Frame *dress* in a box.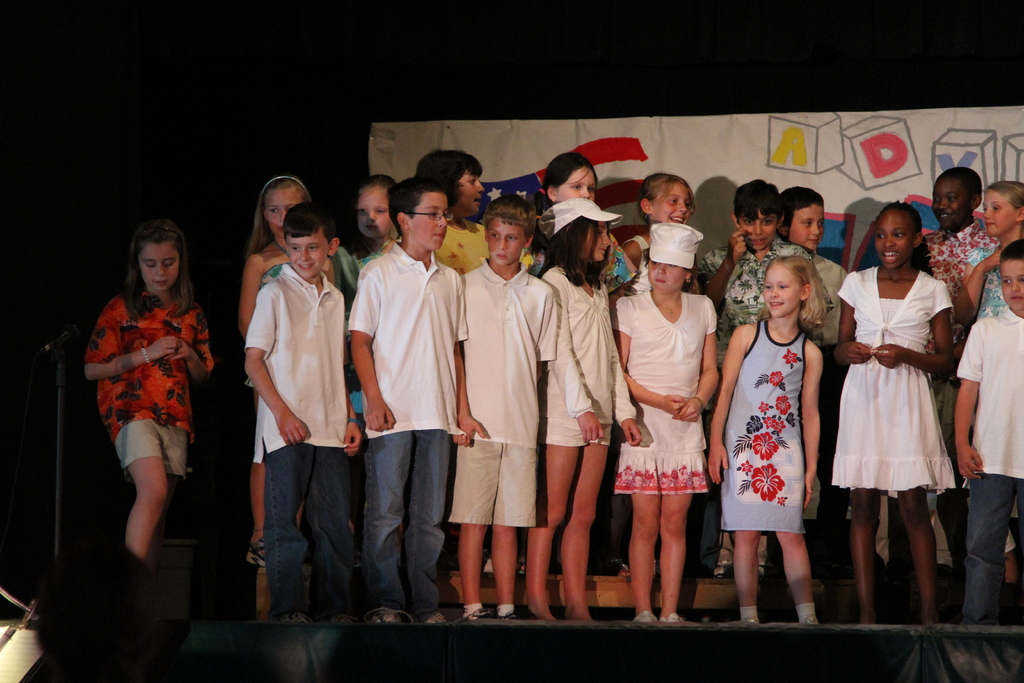
Rect(829, 296, 952, 496).
